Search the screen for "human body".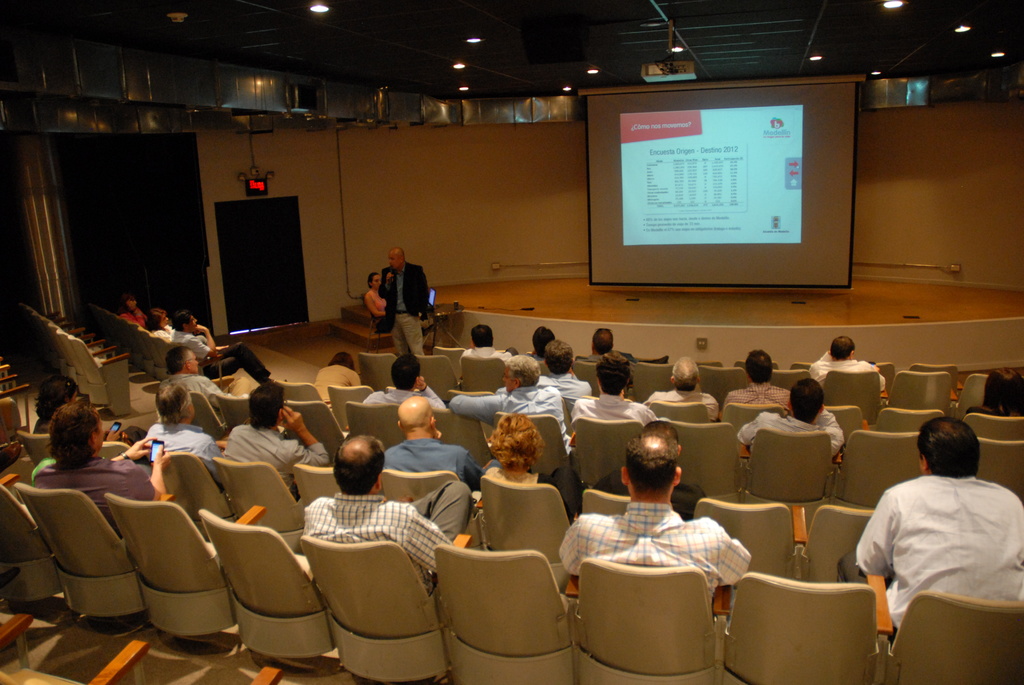
Found at bbox=[117, 294, 146, 328].
